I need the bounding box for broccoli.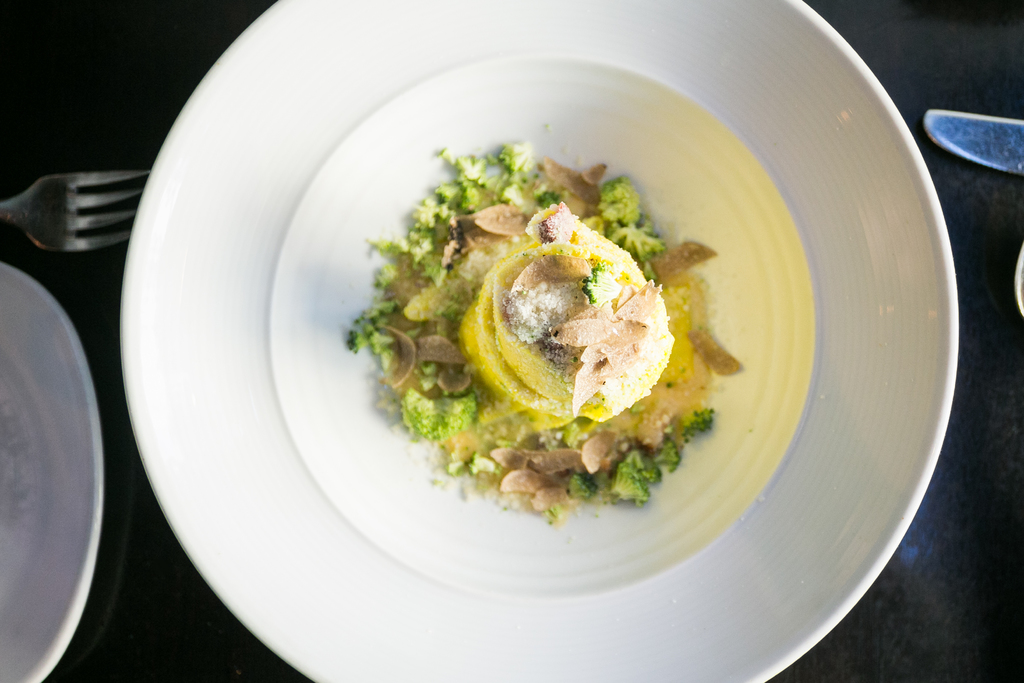
Here it is: {"x1": 564, "y1": 472, "x2": 596, "y2": 499}.
